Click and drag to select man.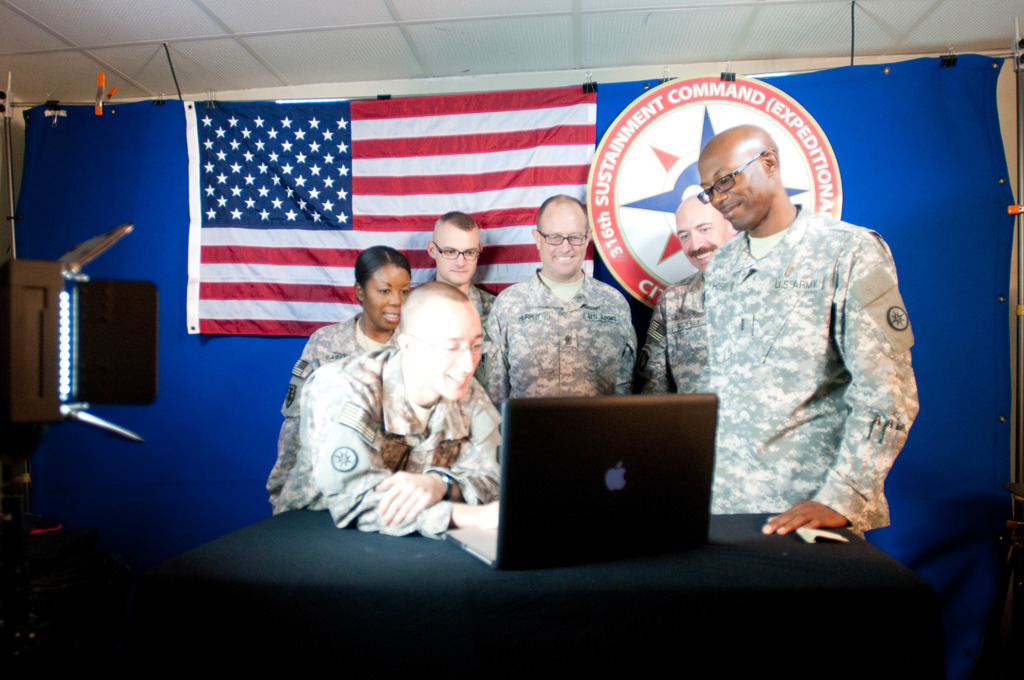
Selection: x1=283 y1=282 x2=504 y2=546.
